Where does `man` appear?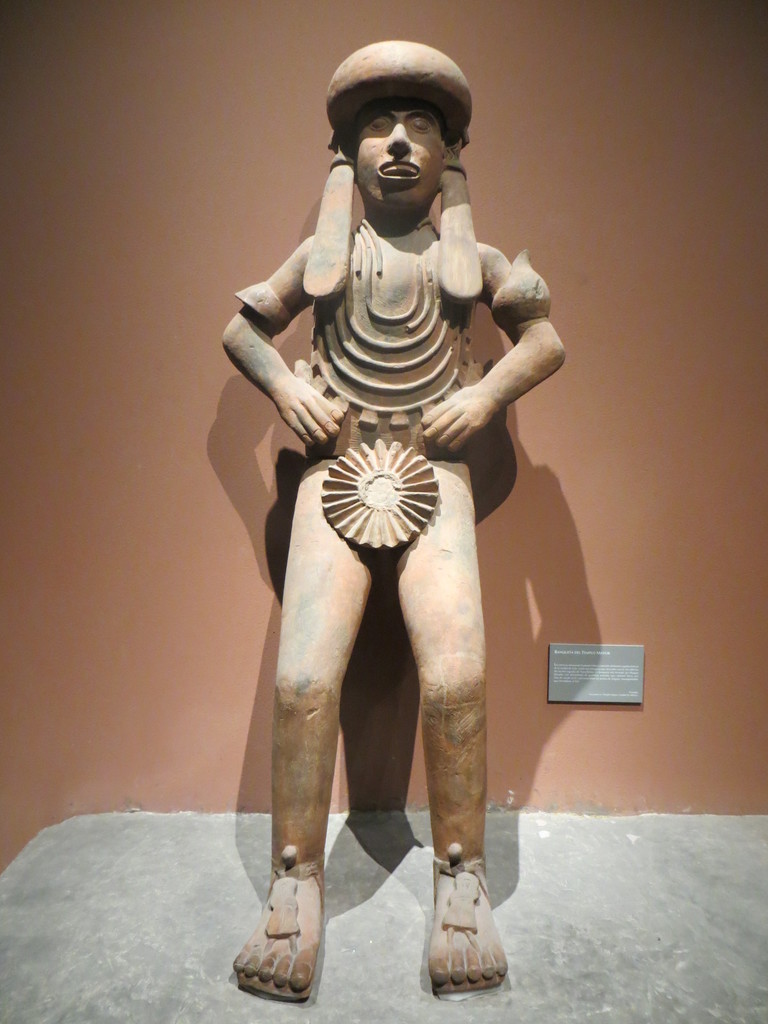
Appears at [215, 26, 565, 970].
